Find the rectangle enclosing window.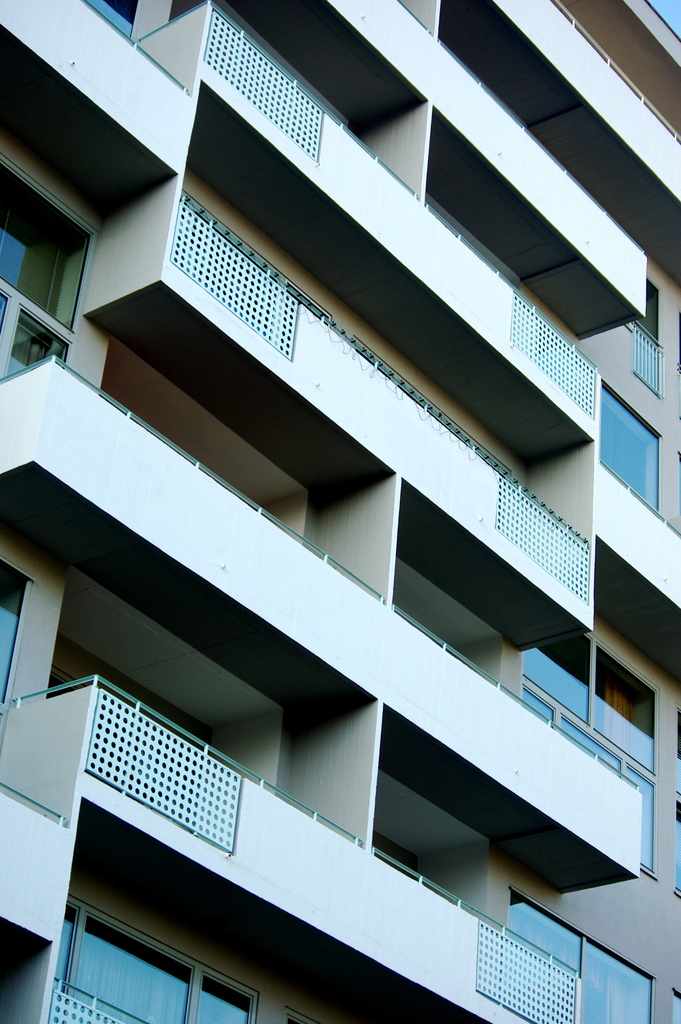
0:149:103:383.
